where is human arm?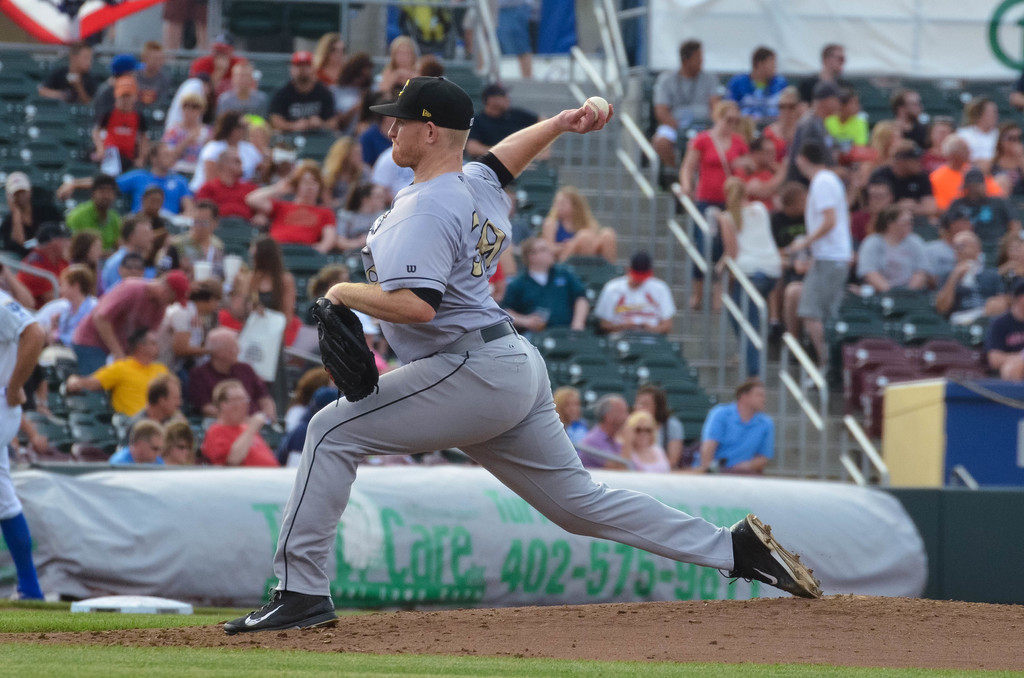
[x1=245, y1=167, x2=295, y2=221].
